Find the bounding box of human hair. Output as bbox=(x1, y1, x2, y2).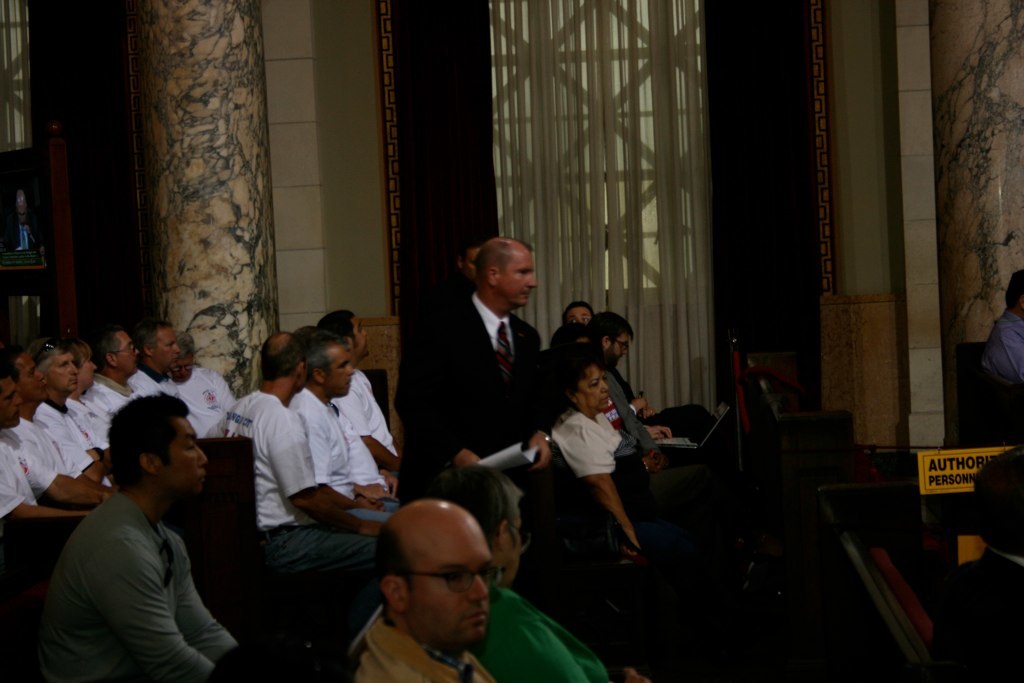
bbox=(127, 314, 170, 353).
